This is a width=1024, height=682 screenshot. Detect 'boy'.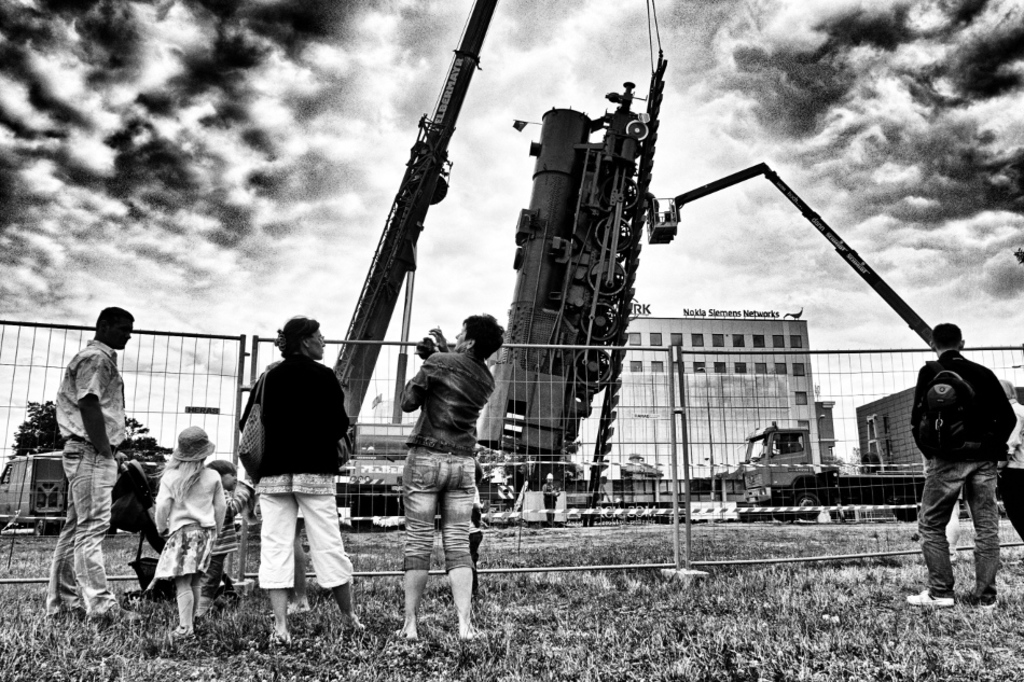
{"left": 395, "top": 309, "right": 503, "bottom": 644}.
